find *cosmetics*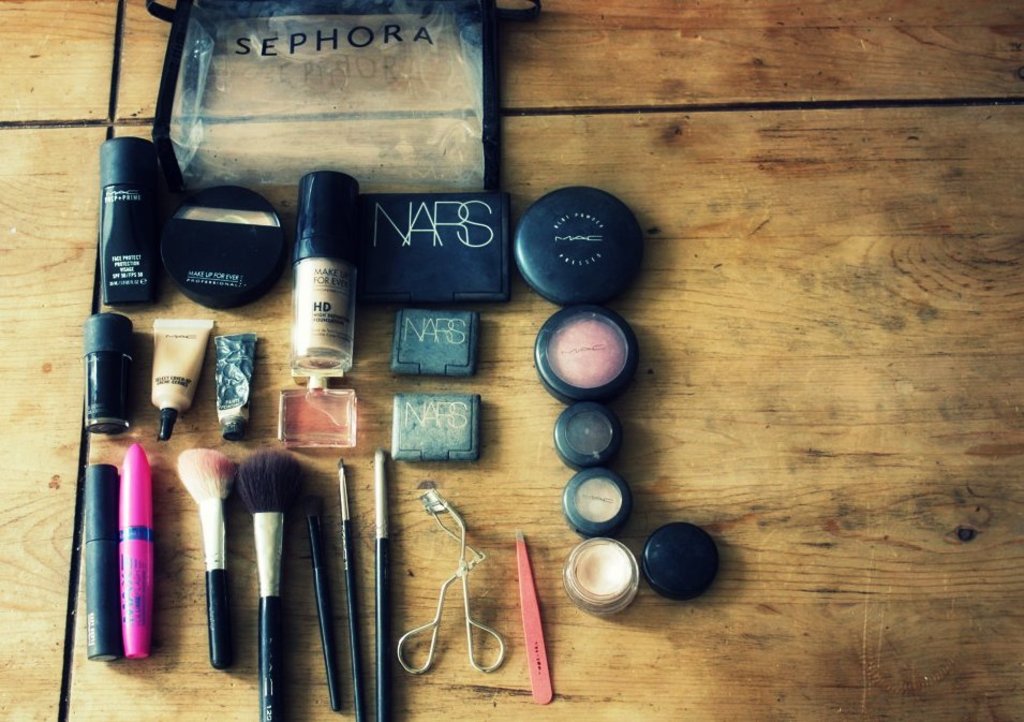
{"left": 567, "top": 530, "right": 638, "bottom": 616}
